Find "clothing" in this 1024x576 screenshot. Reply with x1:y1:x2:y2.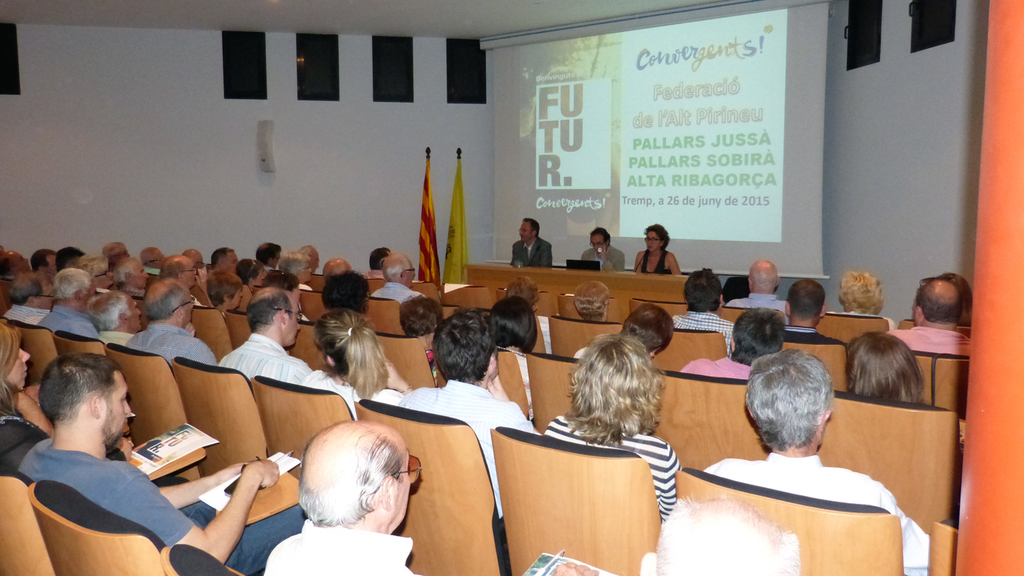
264:517:417:575.
